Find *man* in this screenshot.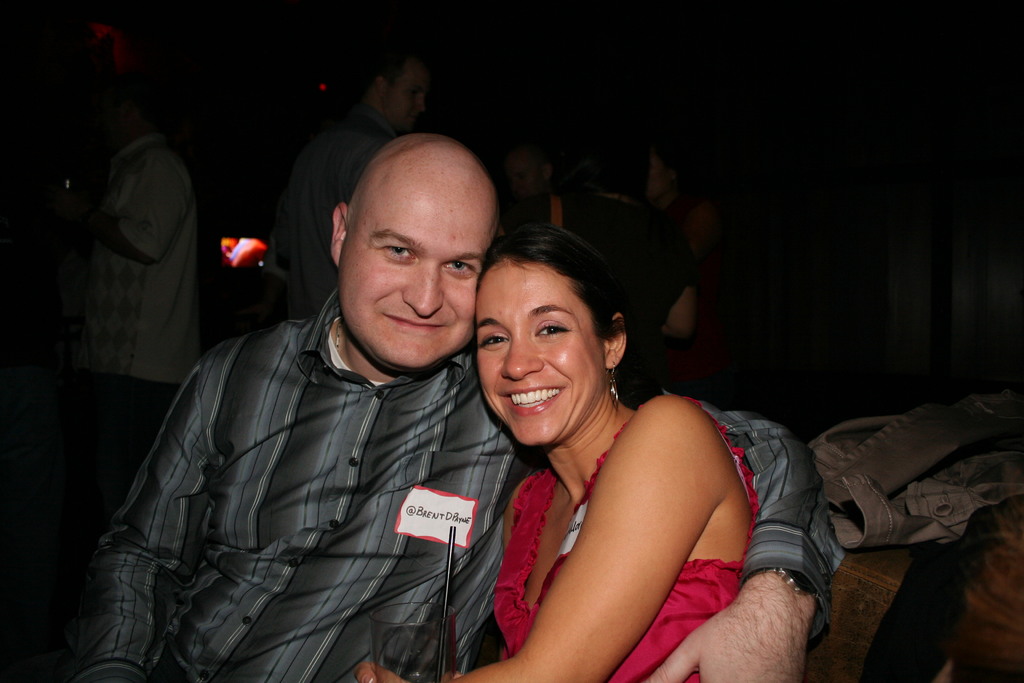
The bounding box for *man* is [73, 129, 842, 682].
